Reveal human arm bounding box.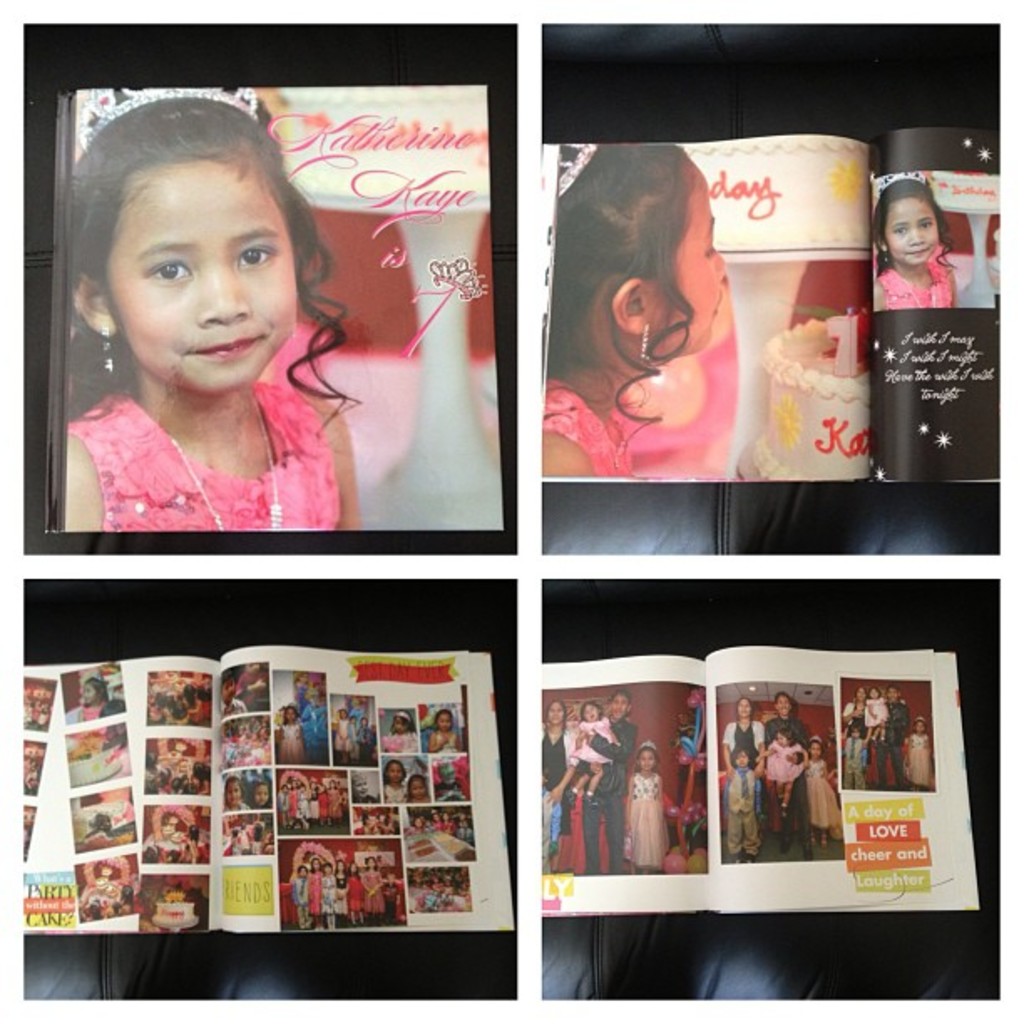
Revealed: BBox(539, 433, 592, 475).
